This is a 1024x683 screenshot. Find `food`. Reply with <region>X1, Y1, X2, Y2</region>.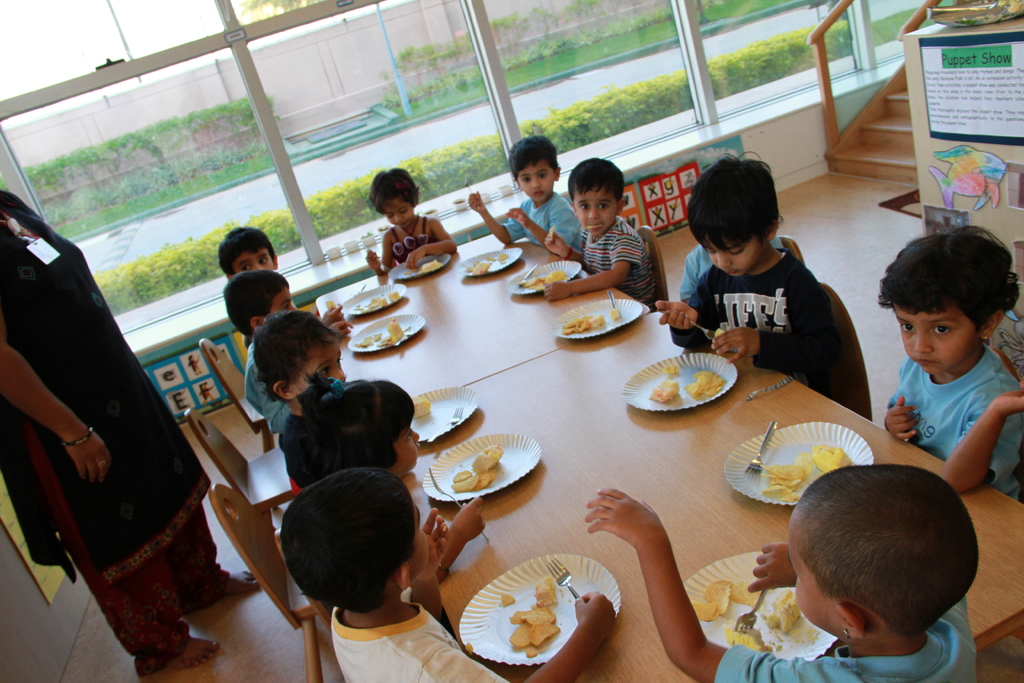
<region>404, 395, 430, 420</region>.
